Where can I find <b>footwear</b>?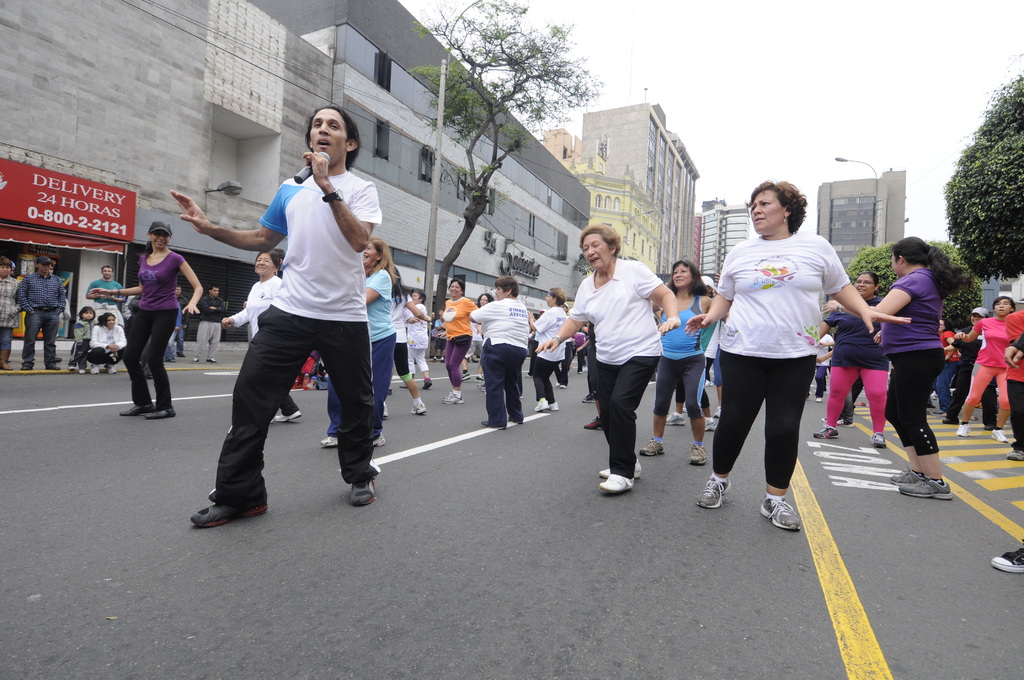
You can find it at region(714, 407, 721, 417).
